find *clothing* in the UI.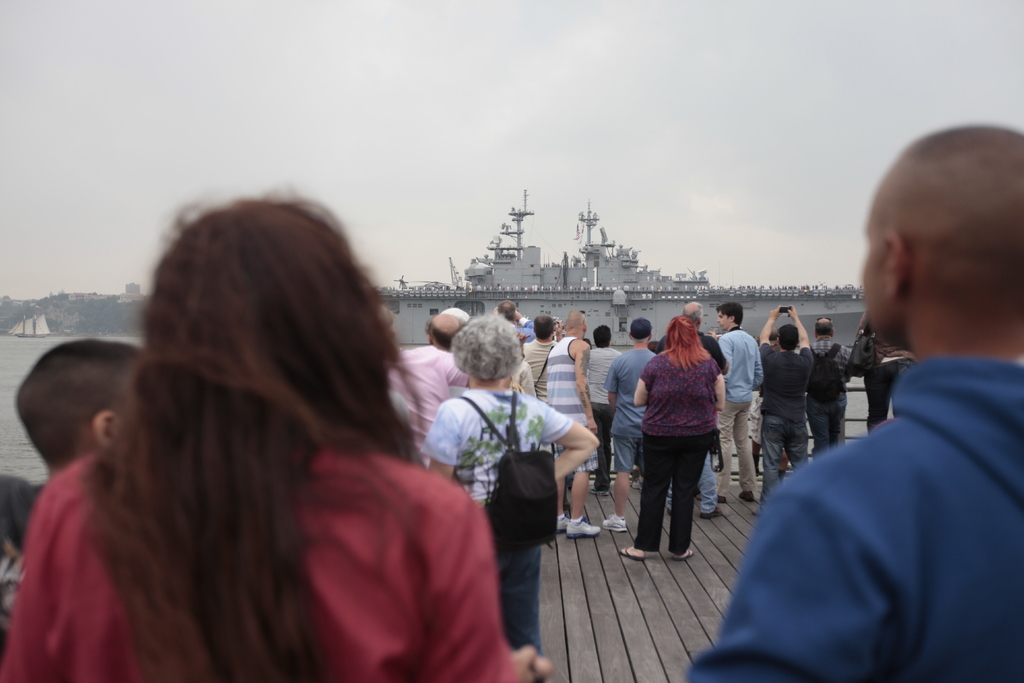
UI element at [left=732, top=267, right=1010, bottom=682].
